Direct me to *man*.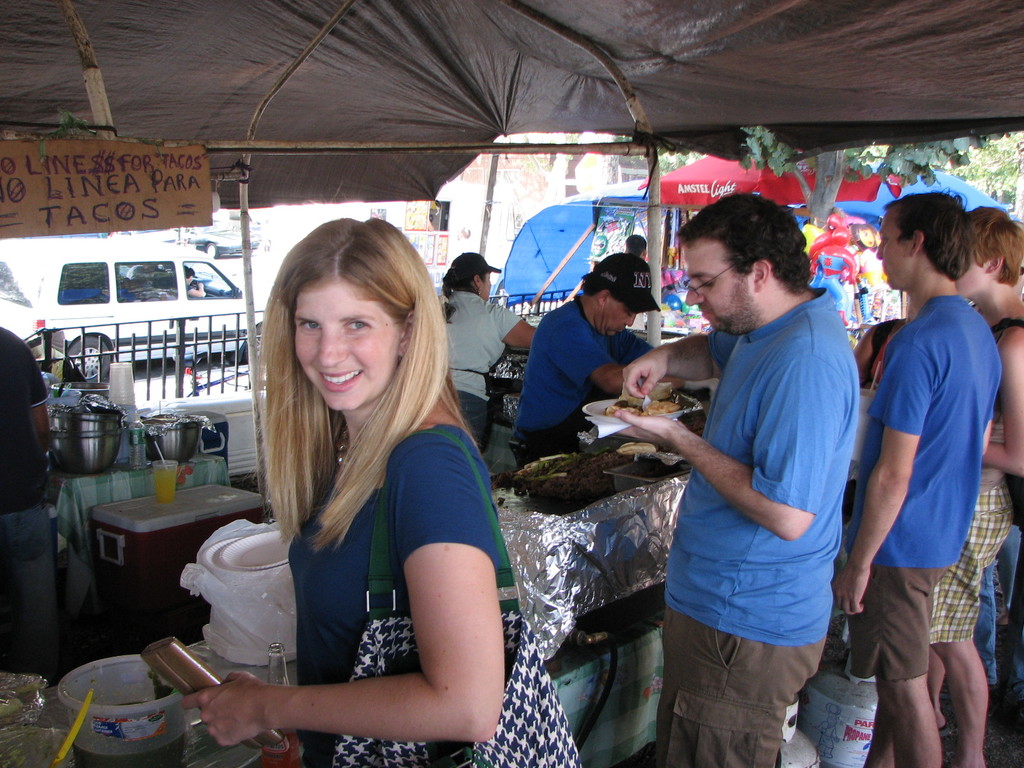
Direction: left=627, top=232, right=650, bottom=260.
